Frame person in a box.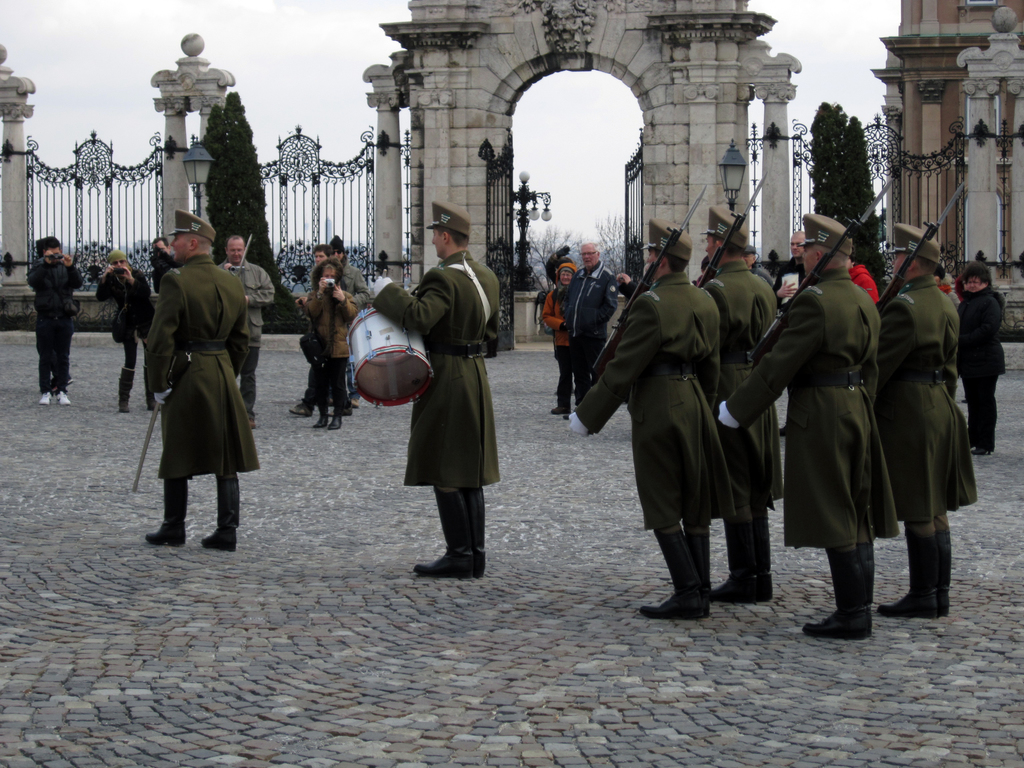
(x1=536, y1=264, x2=579, y2=415).
